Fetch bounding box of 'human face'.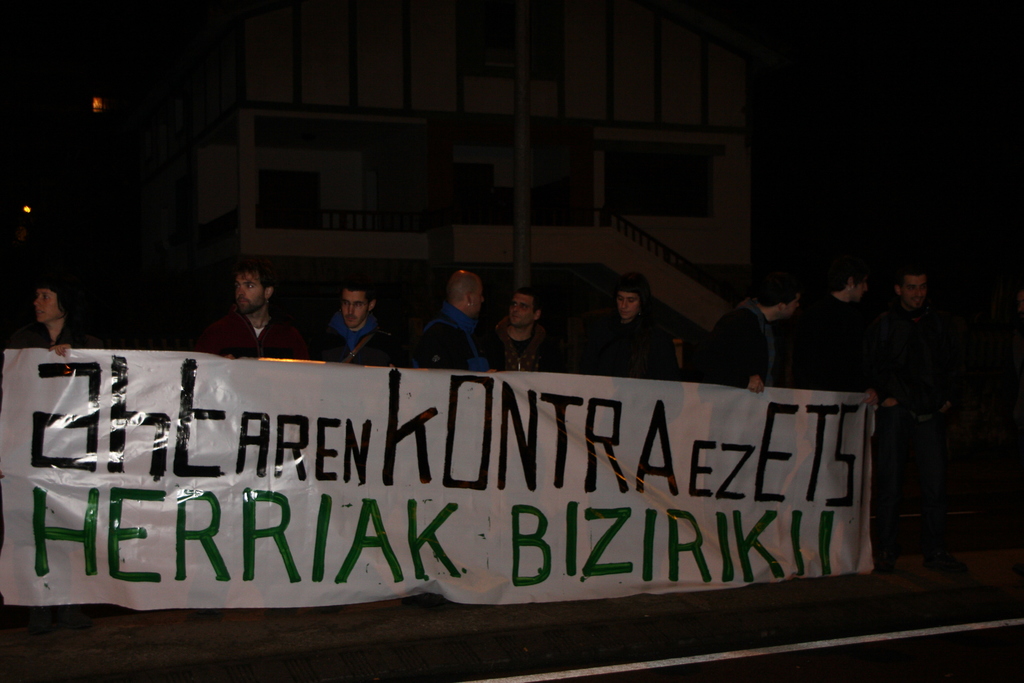
Bbox: BBox(479, 281, 485, 313).
